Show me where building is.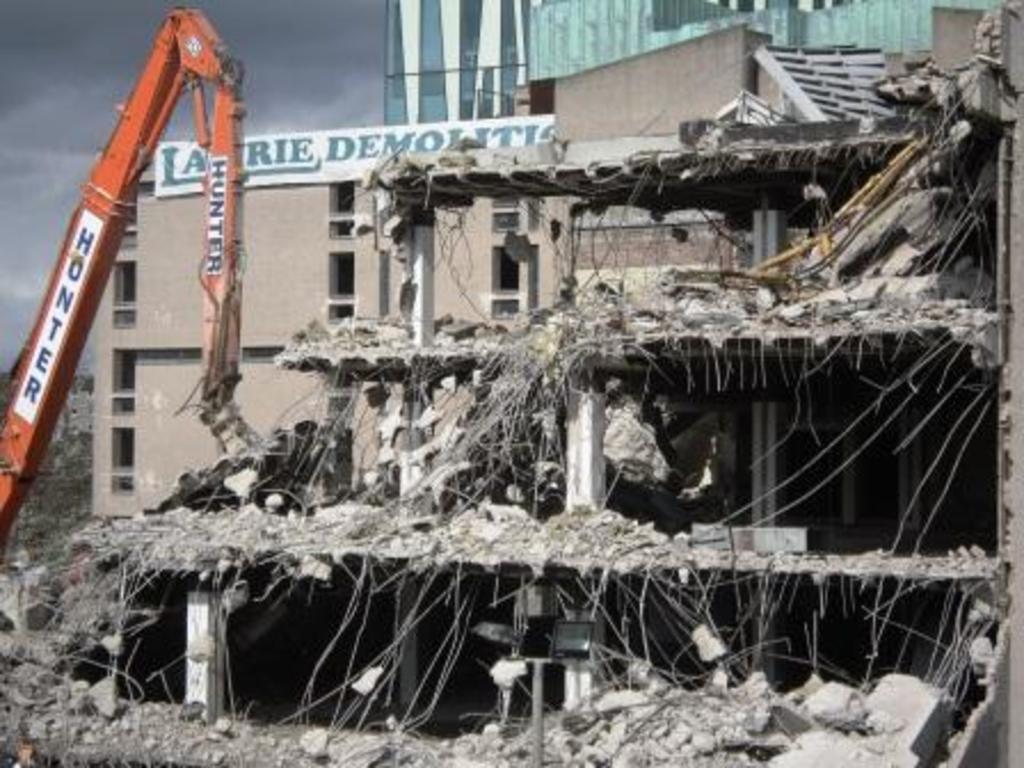
building is at (379,0,1022,121).
